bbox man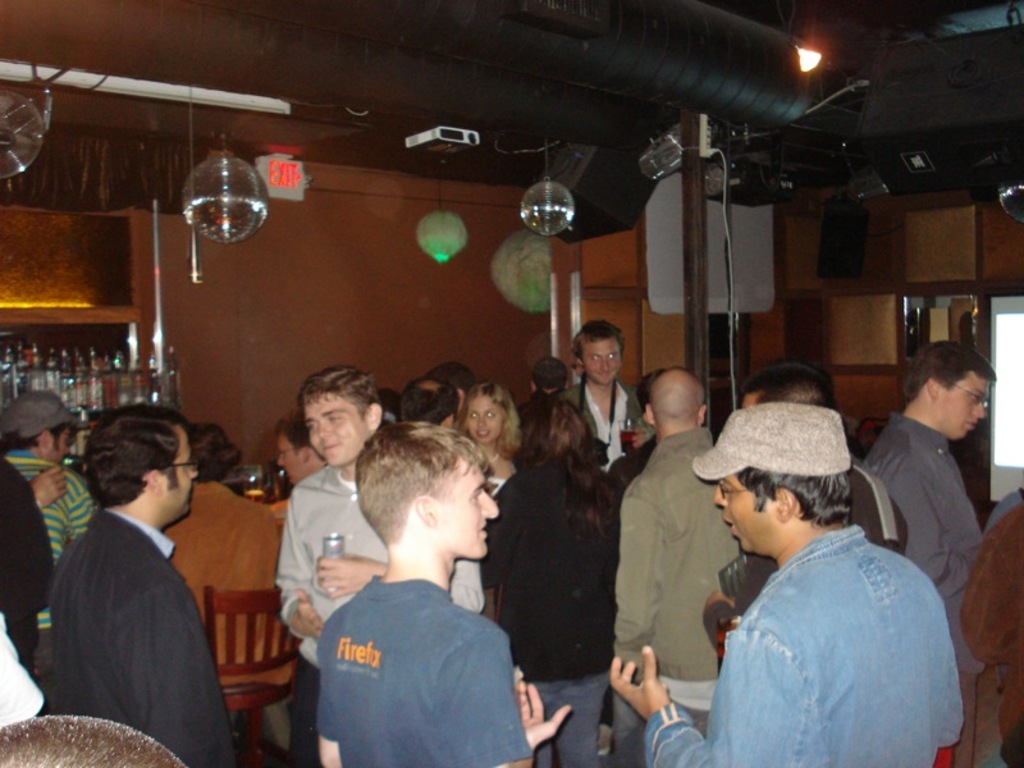
rect(965, 502, 1023, 767)
